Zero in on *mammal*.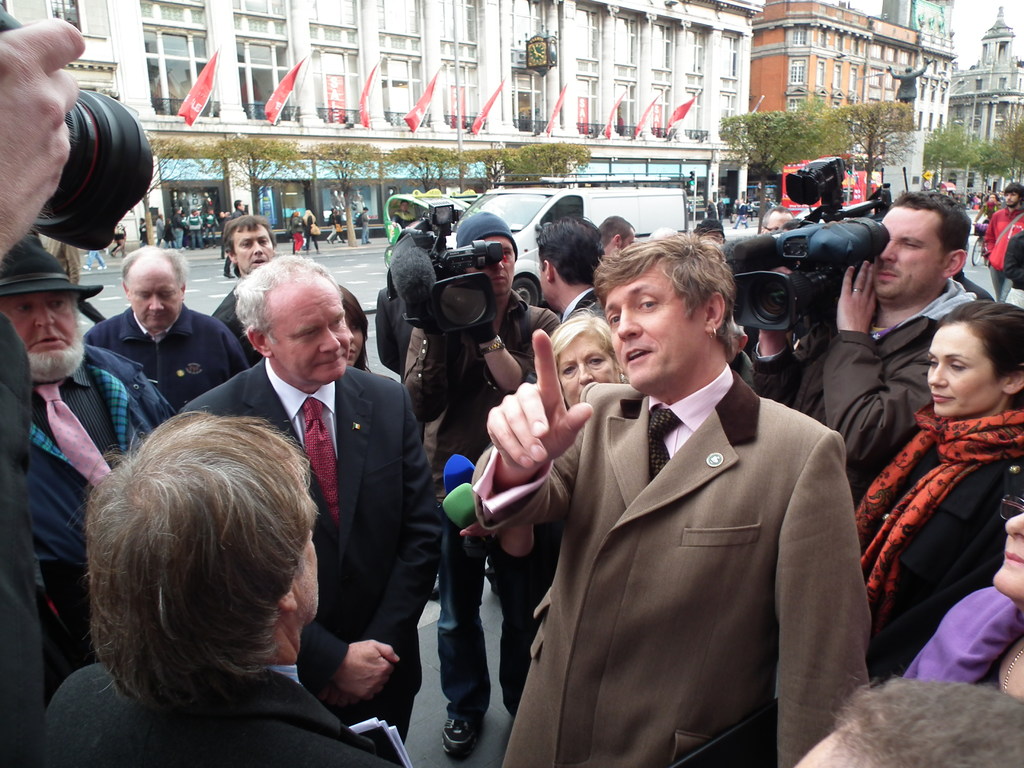
Zeroed in: {"left": 0, "top": 232, "right": 182, "bottom": 692}.
